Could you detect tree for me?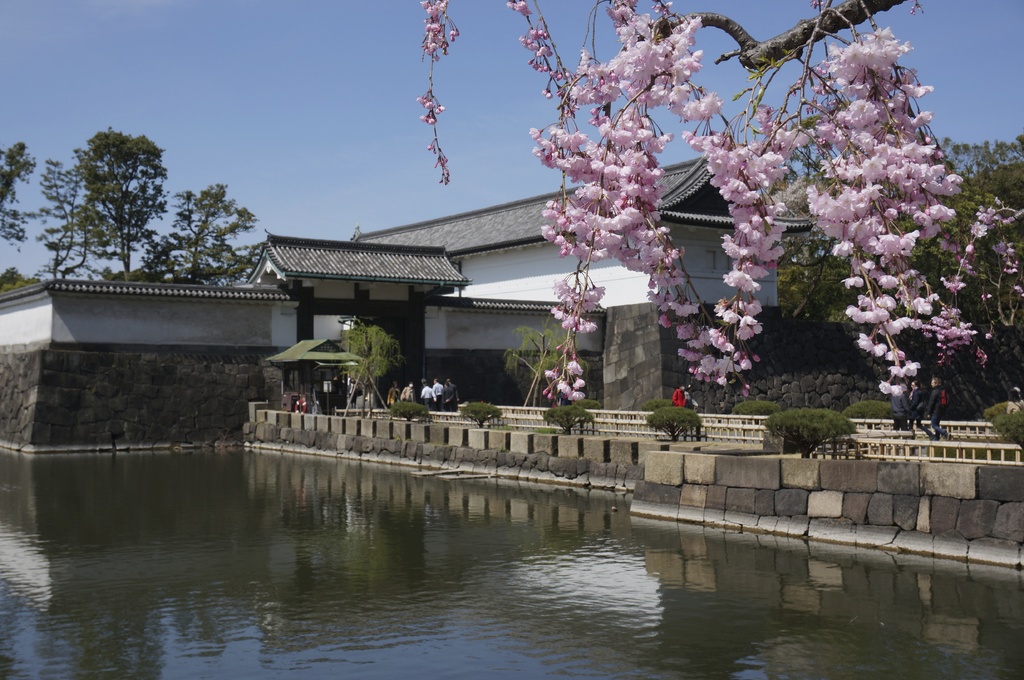
Detection result: bbox=[0, 140, 36, 249].
